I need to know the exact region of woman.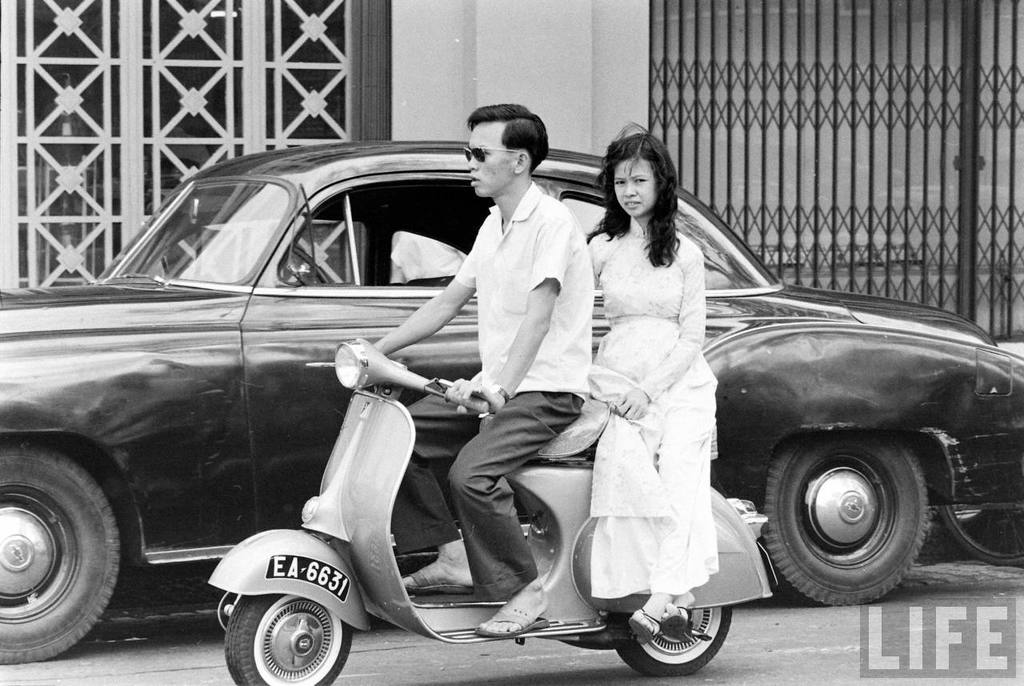
Region: detection(582, 130, 731, 627).
